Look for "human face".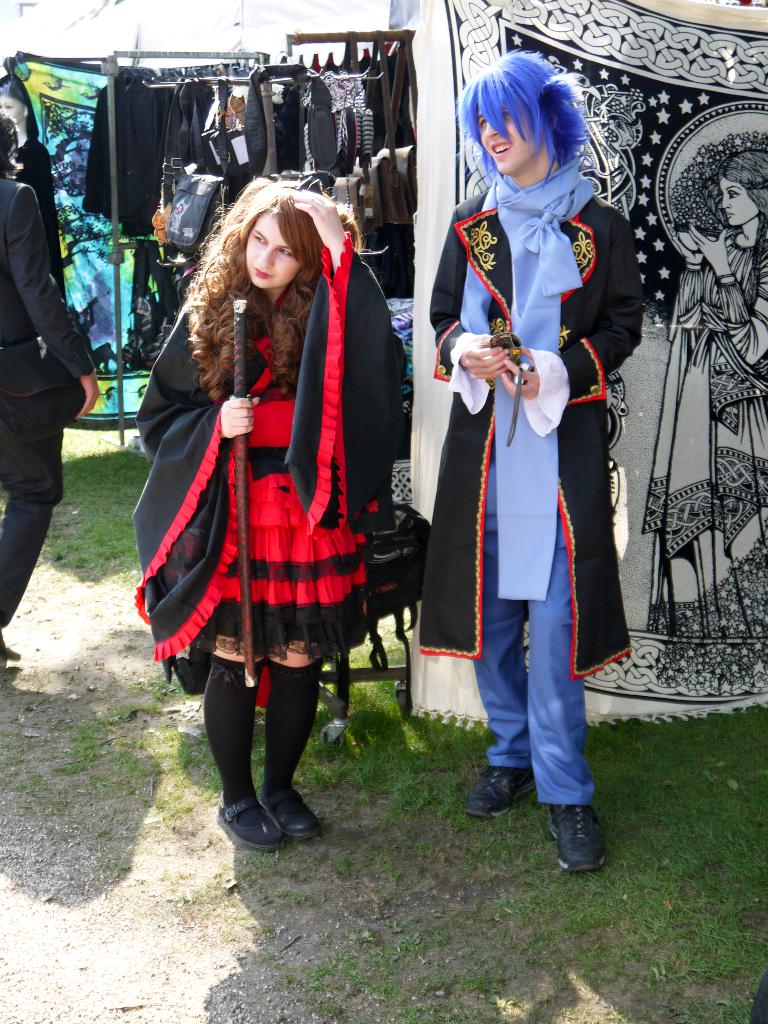
Found: <box>250,218,295,287</box>.
